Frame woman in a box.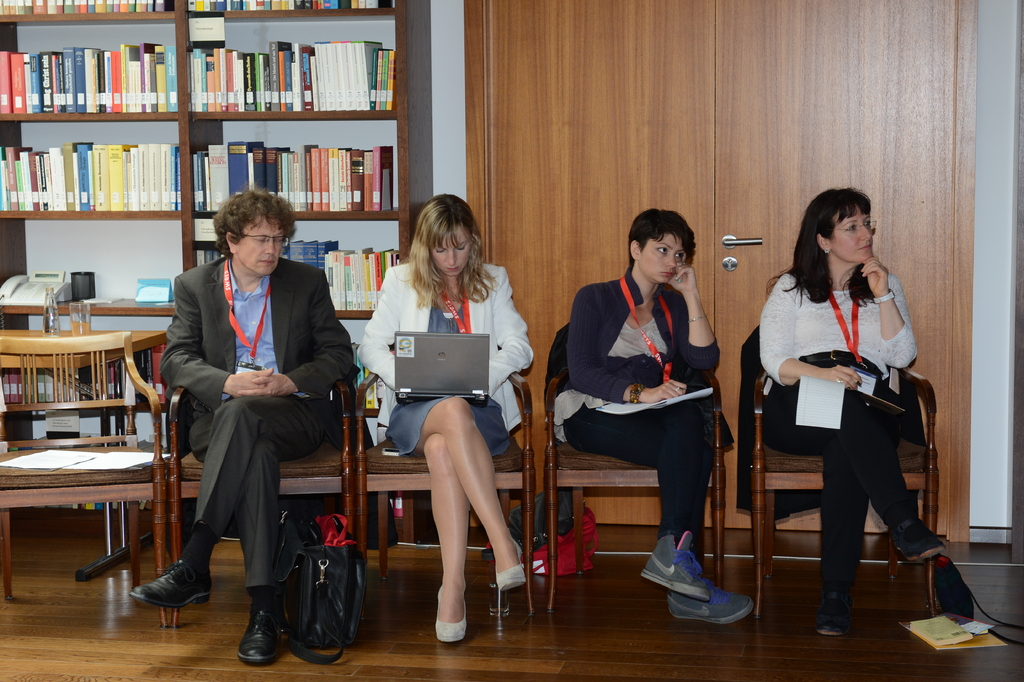
detection(750, 181, 952, 642).
